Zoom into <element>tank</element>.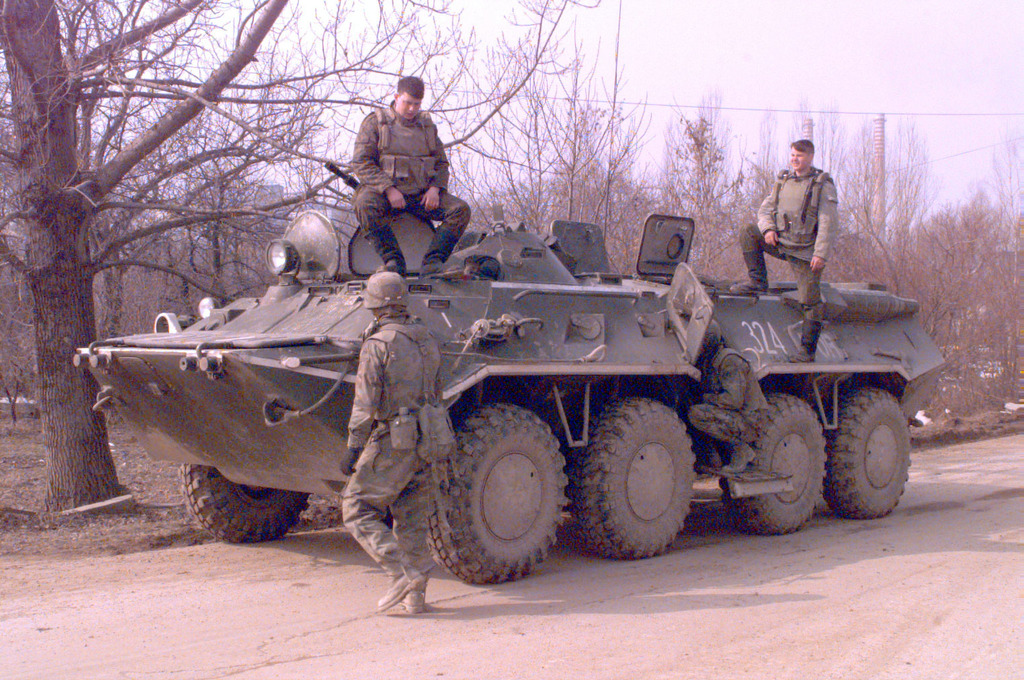
Zoom target: (73, 156, 945, 585).
